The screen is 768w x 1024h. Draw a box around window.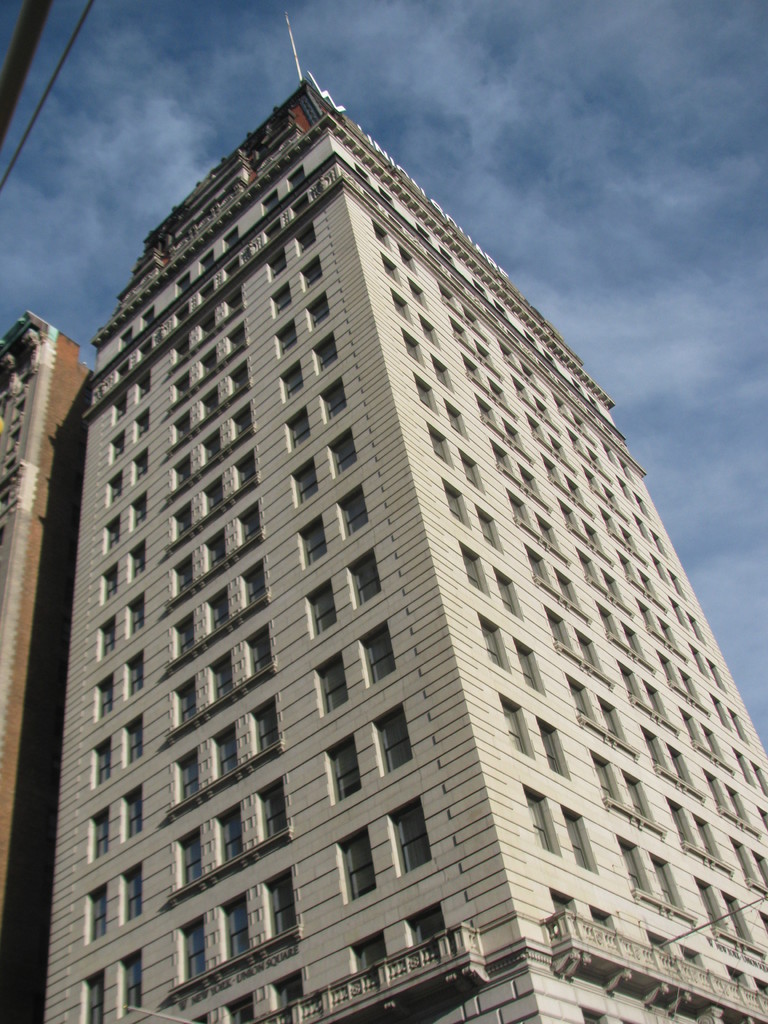
168/370/198/404.
